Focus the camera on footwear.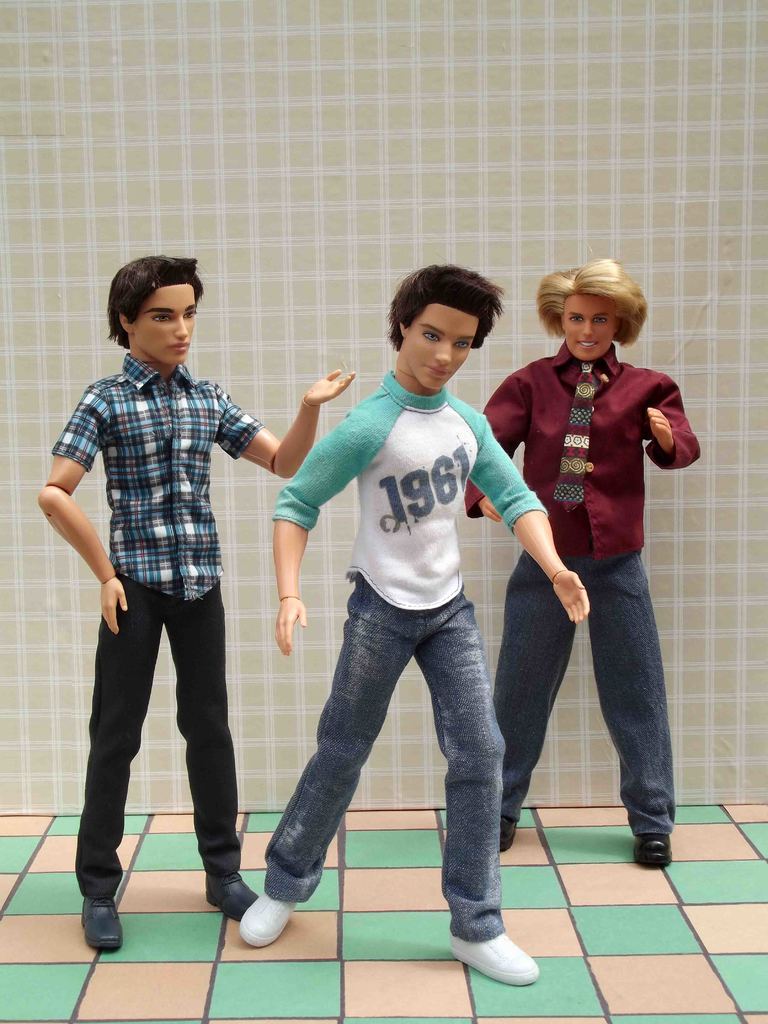
Focus region: [79, 896, 124, 948].
